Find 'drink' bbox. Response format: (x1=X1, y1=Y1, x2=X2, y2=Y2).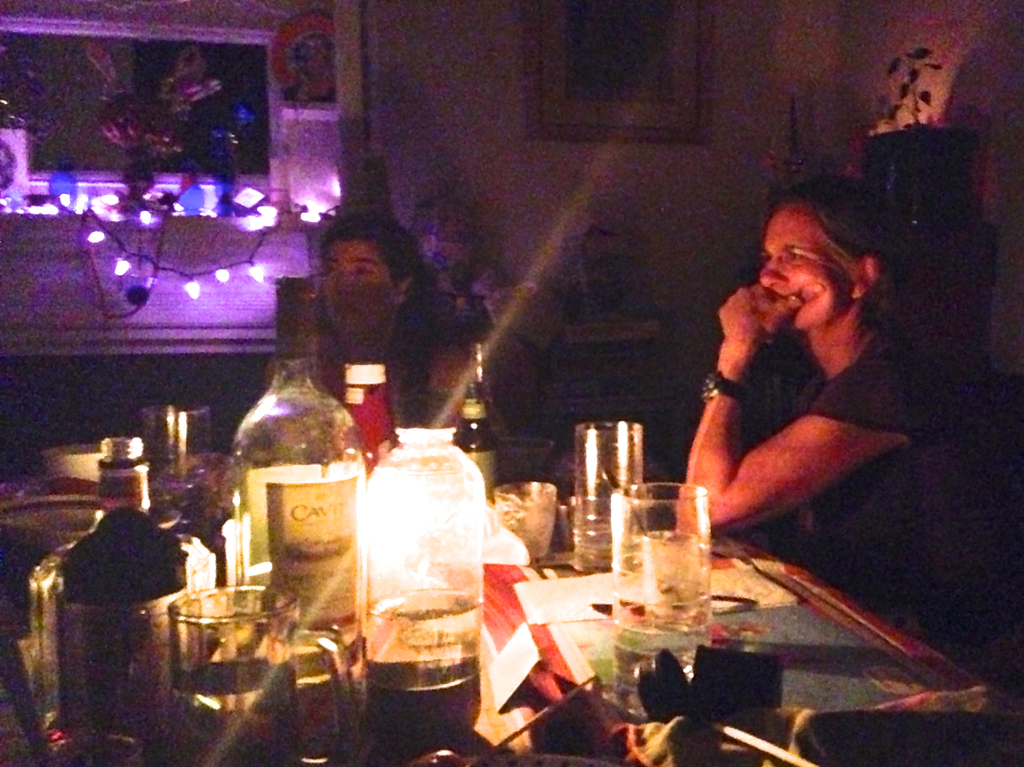
(x1=366, y1=661, x2=480, y2=748).
